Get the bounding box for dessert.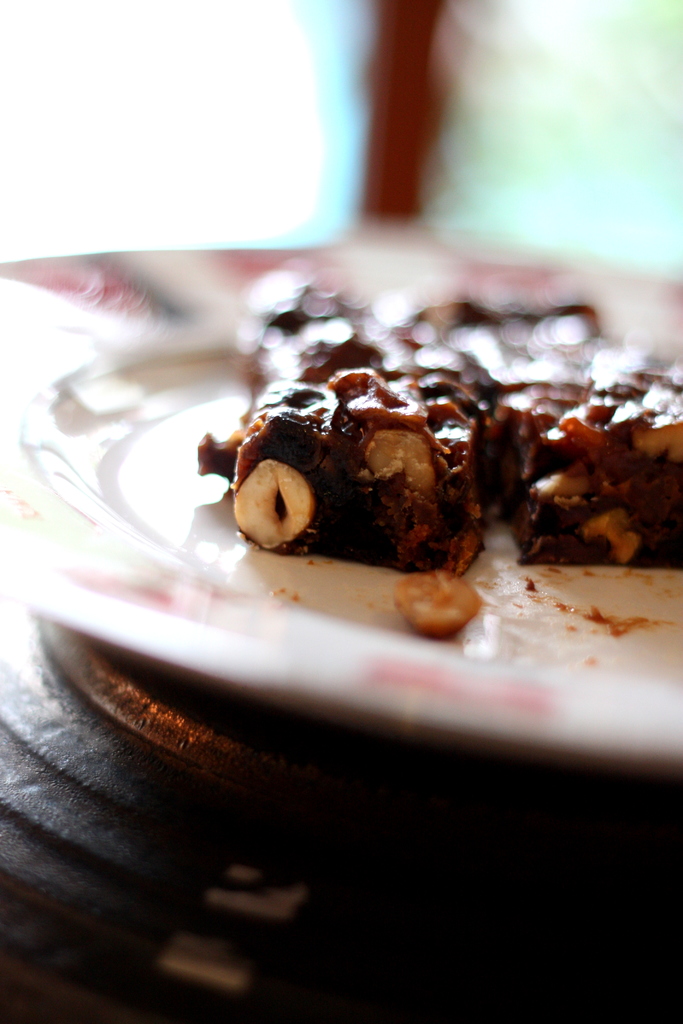
(195,288,682,593).
